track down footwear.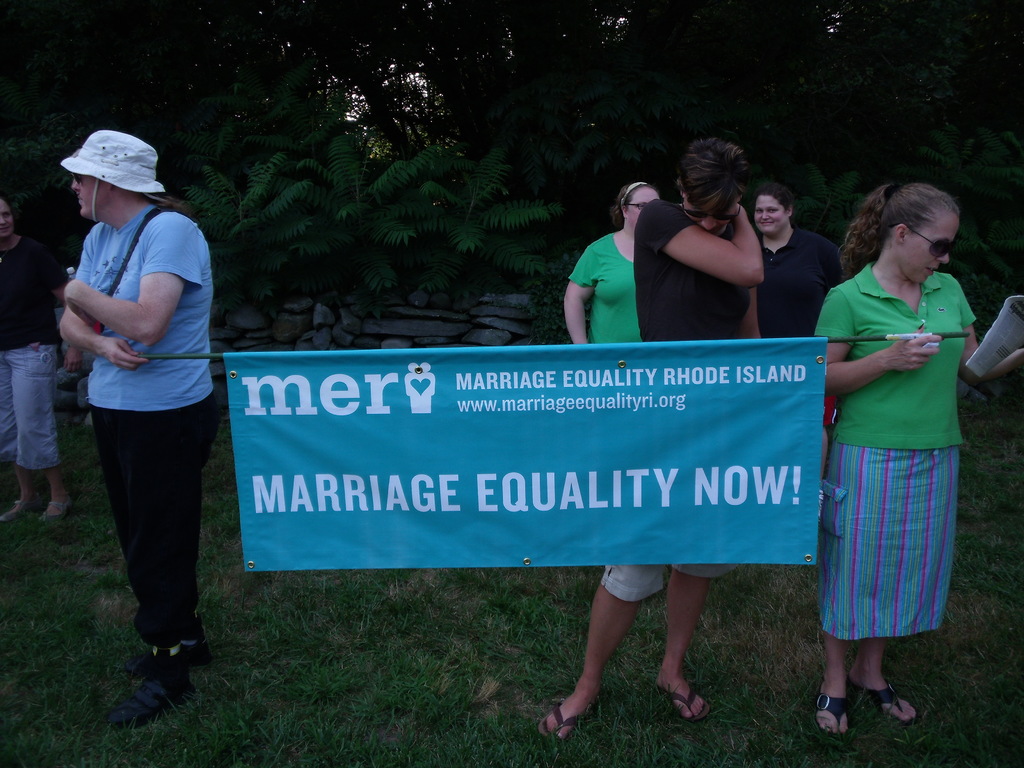
Tracked to 0,495,39,520.
